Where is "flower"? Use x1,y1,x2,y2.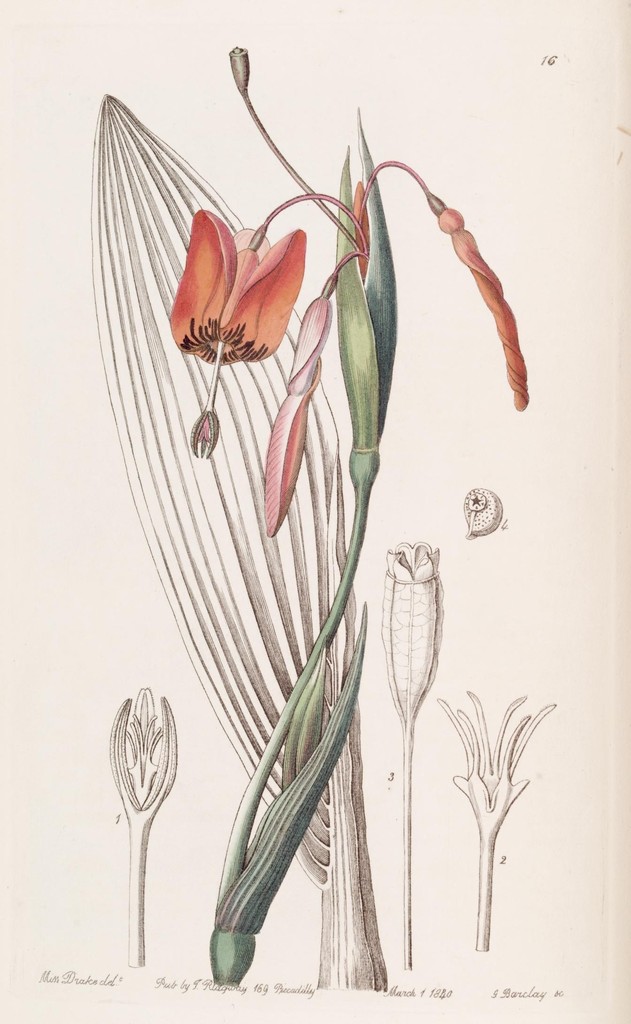
160,199,306,453.
